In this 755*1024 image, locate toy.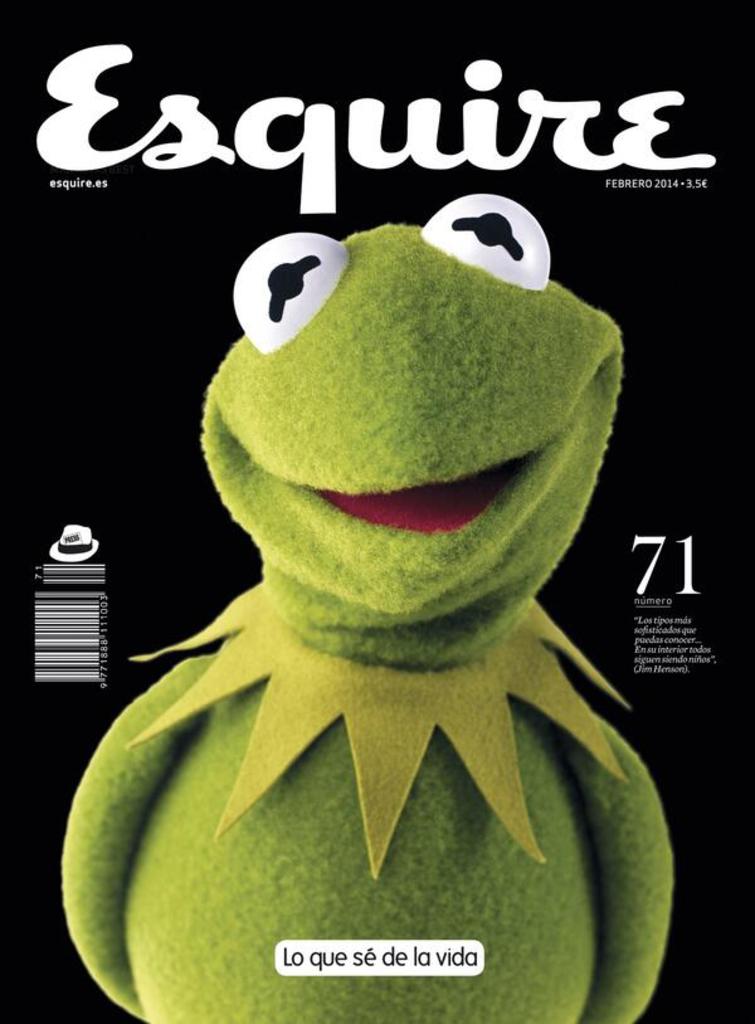
Bounding box: x1=73 y1=112 x2=646 y2=1023.
